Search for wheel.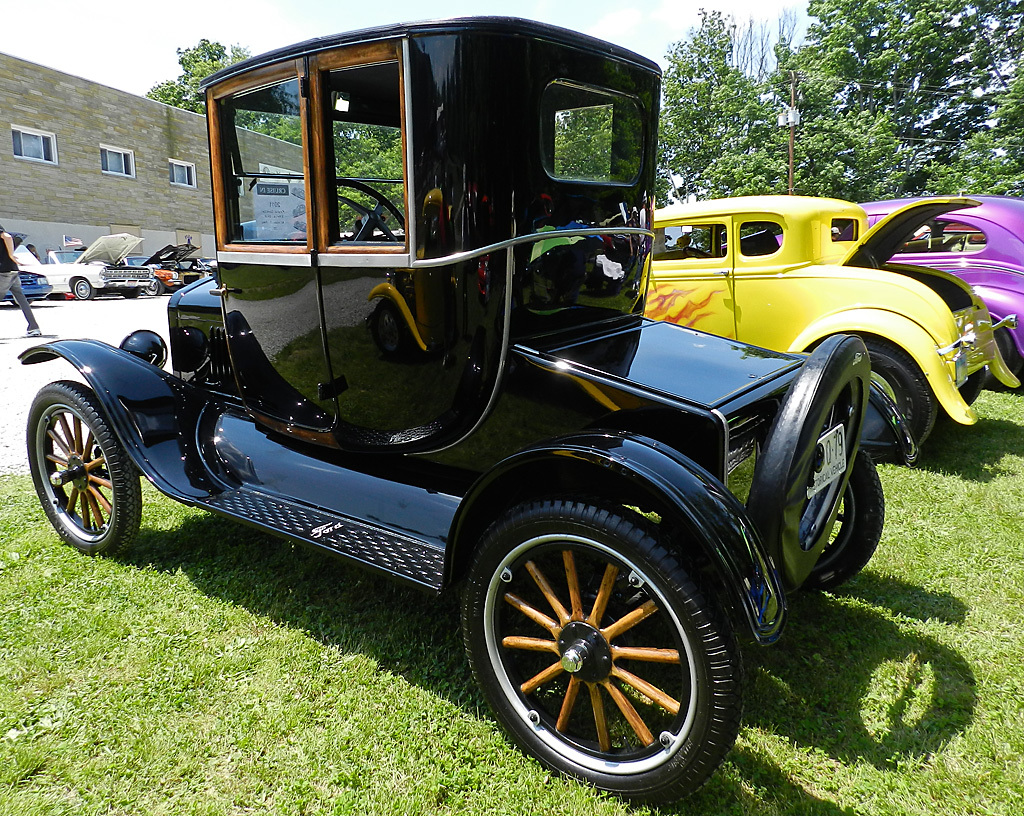
Found at {"left": 986, "top": 322, "right": 1017, "bottom": 388}.
